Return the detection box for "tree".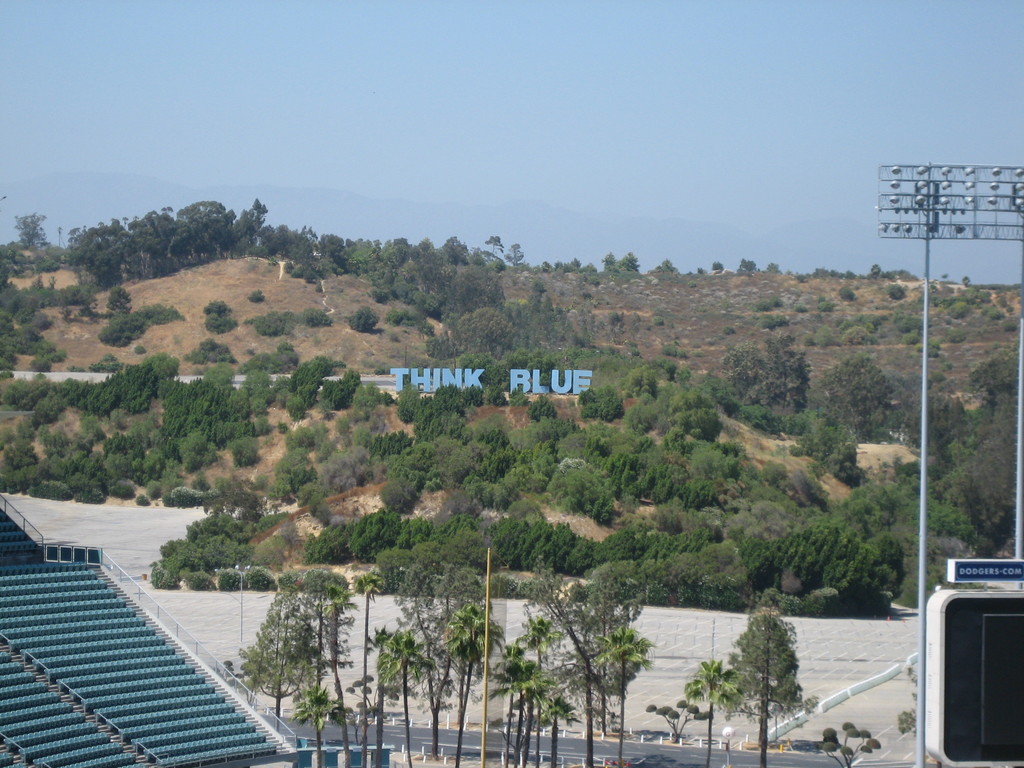
{"left": 404, "top": 272, "right": 450, "bottom": 308}.
